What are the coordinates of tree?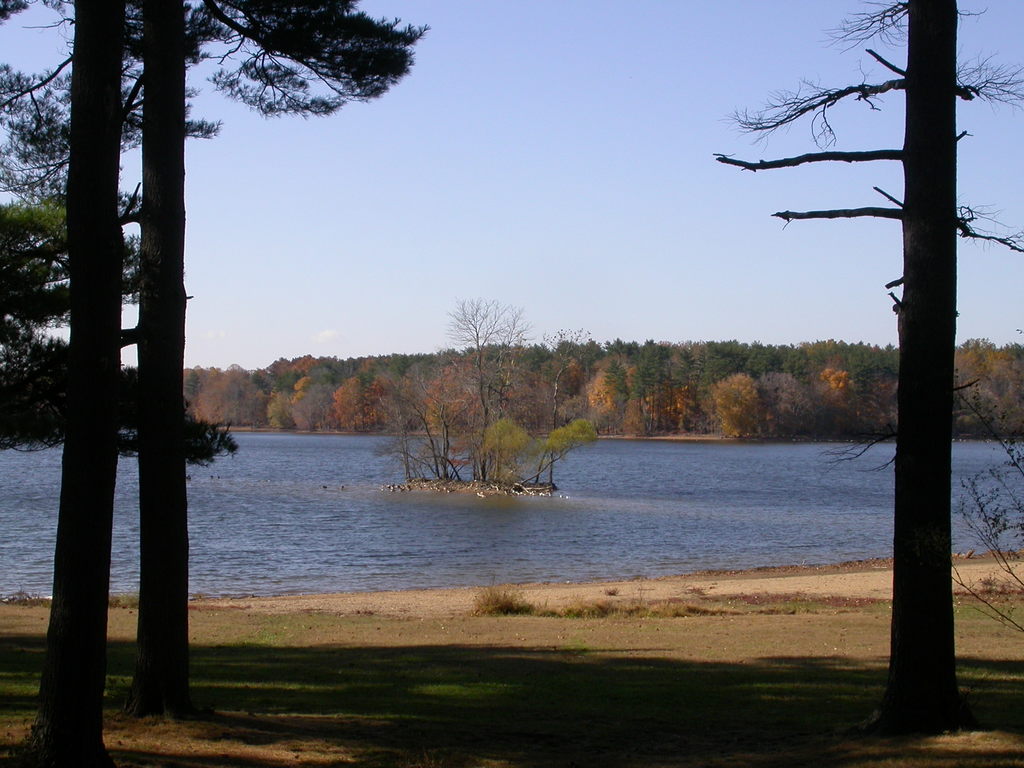
800,362,863,442.
